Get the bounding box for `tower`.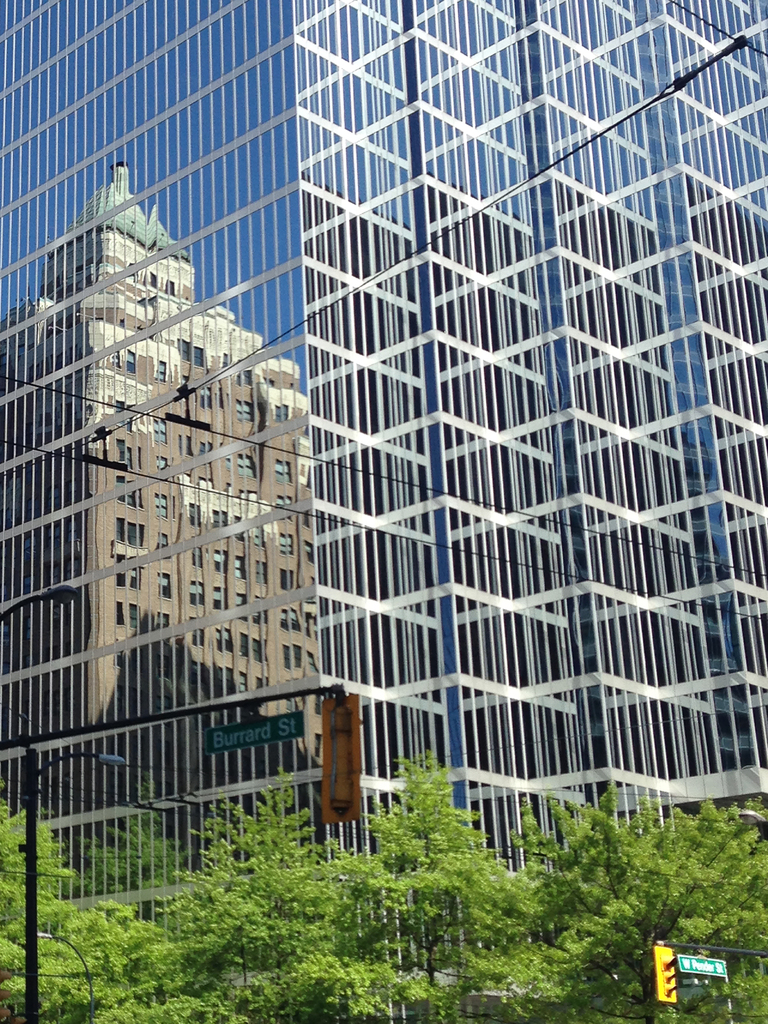
<box>0,0,767,1023</box>.
